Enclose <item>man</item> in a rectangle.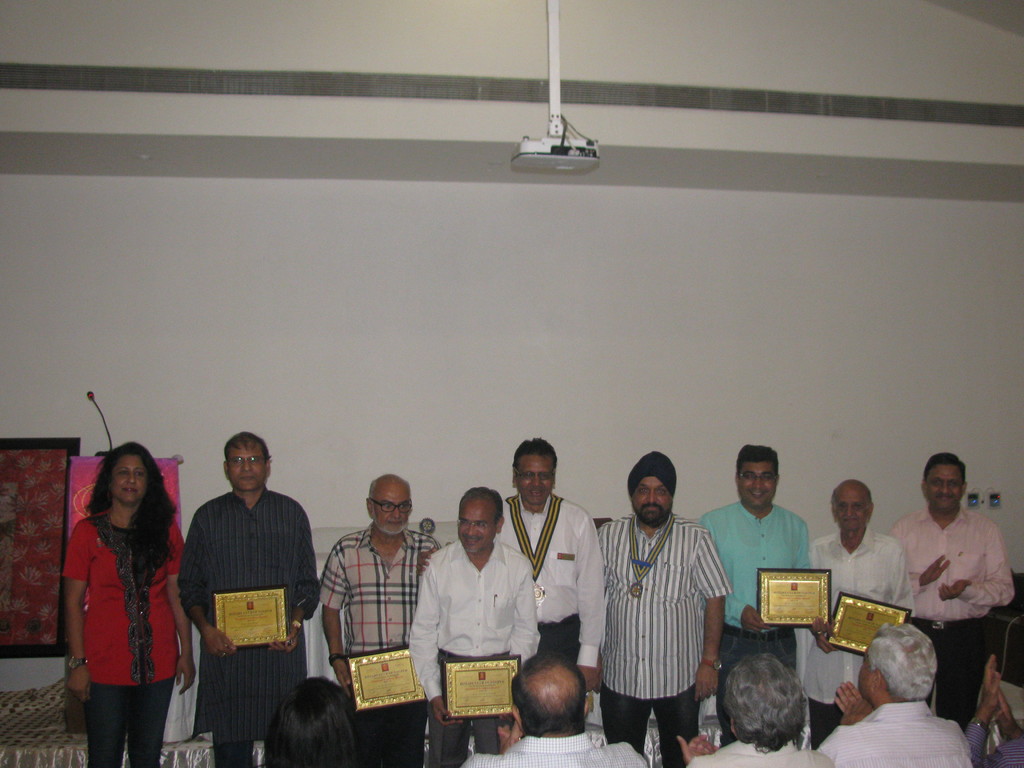
406:486:540:767.
